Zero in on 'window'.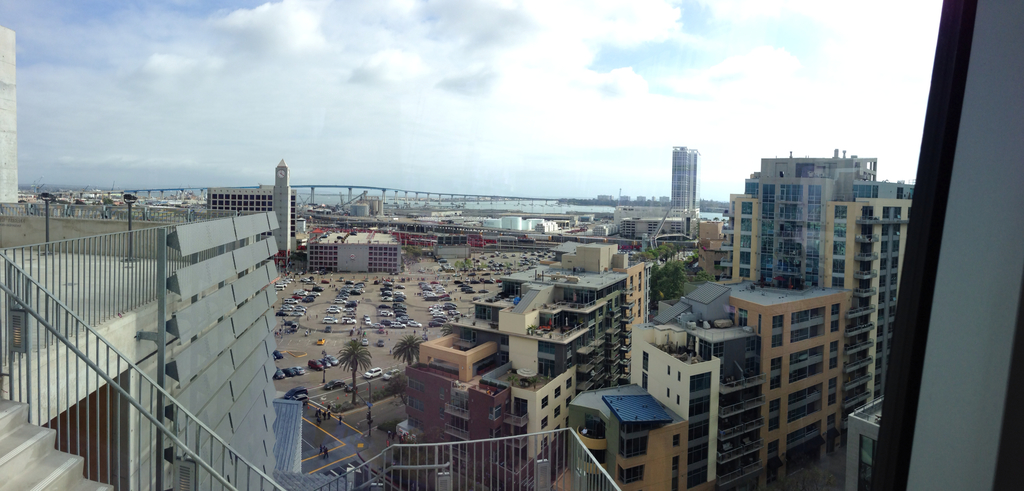
Zeroed in: 769,376,780,392.
